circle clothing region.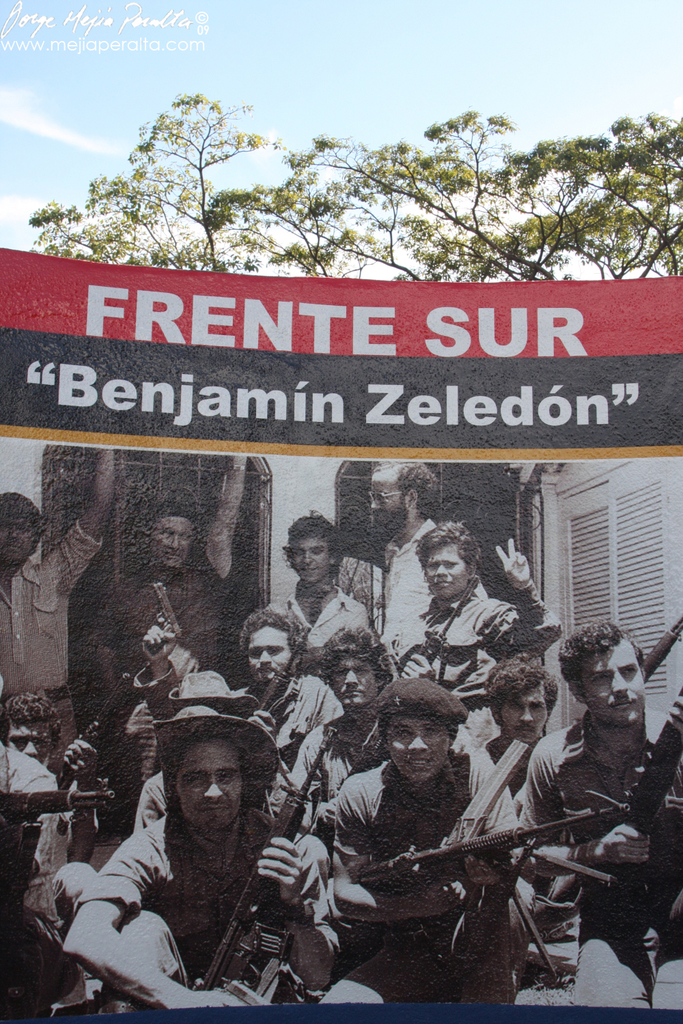
Region: left=263, top=577, right=379, bottom=644.
